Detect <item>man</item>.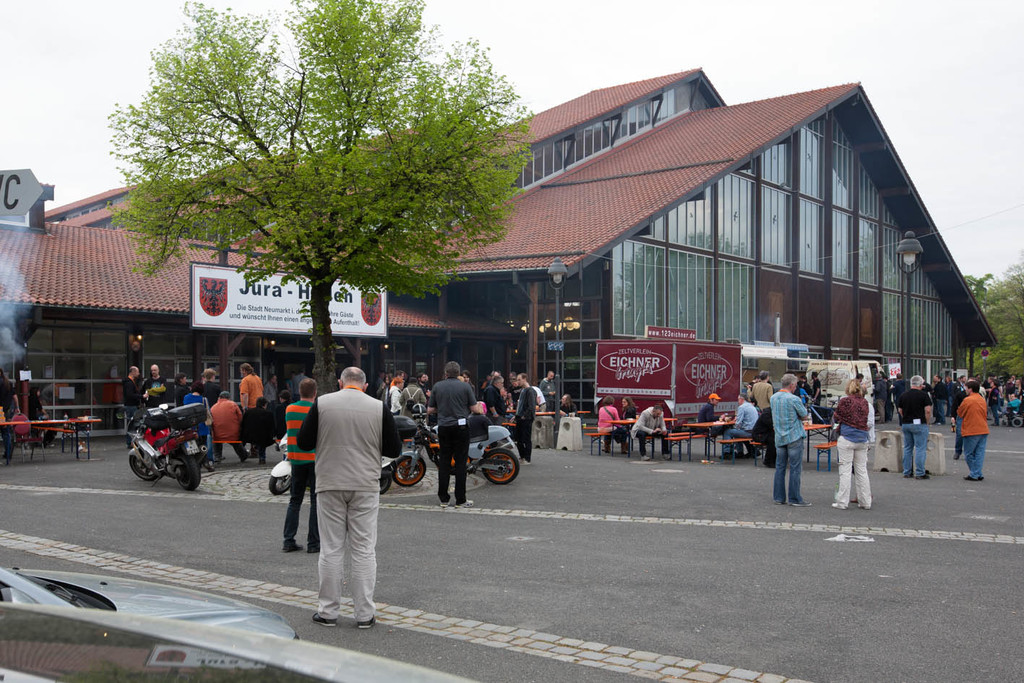
Detected at <region>929, 376, 949, 422</region>.
